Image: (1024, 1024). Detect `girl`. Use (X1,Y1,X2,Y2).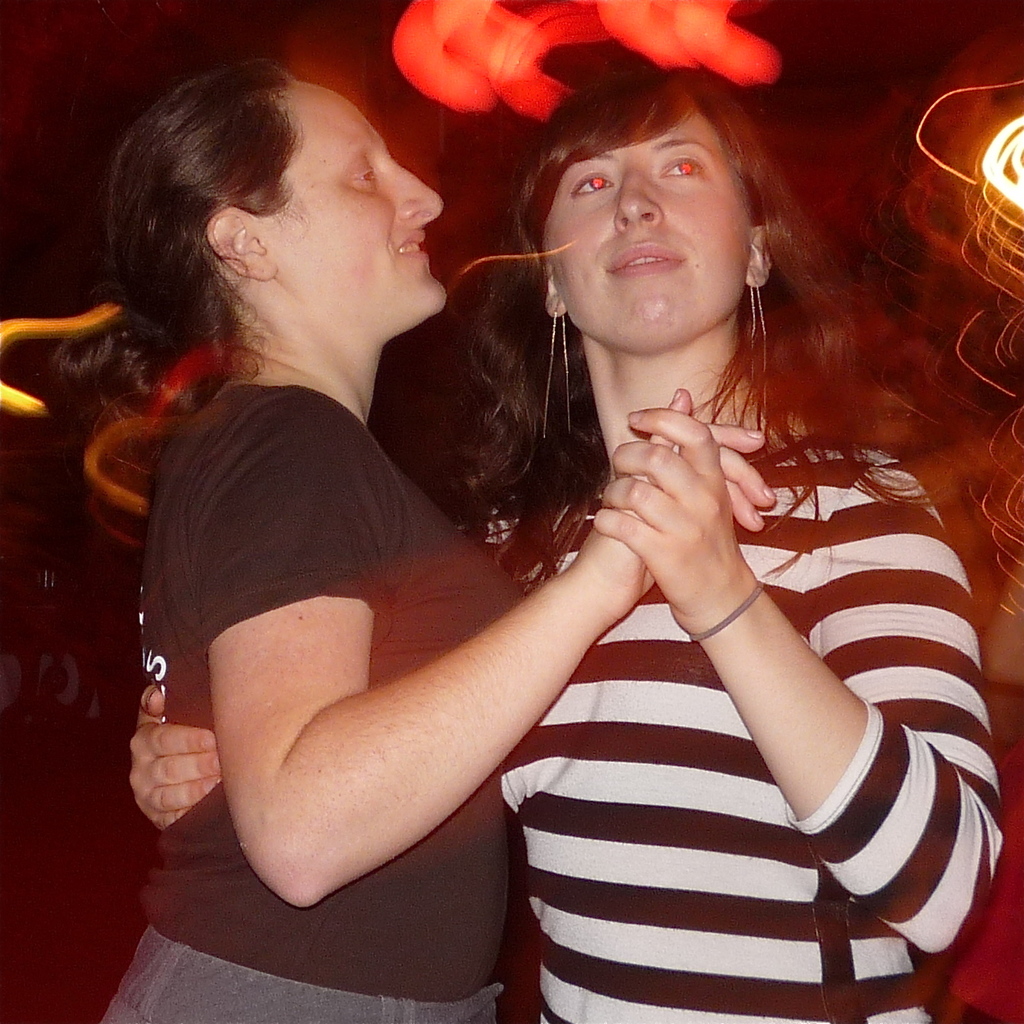
(83,69,786,1023).
